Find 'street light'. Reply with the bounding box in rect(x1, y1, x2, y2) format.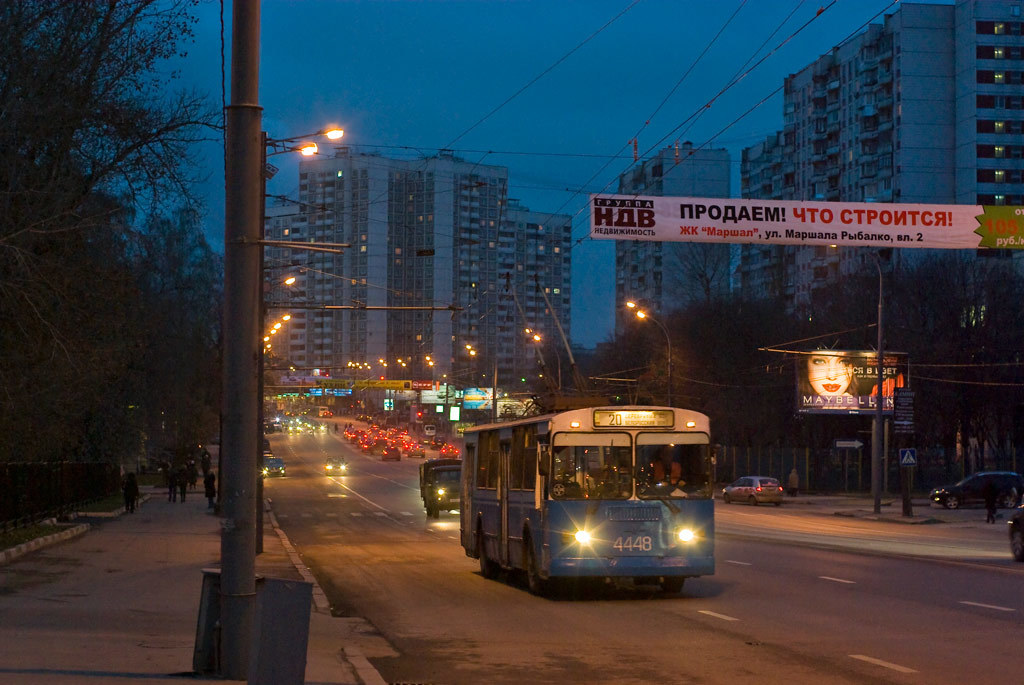
rect(625, 302, 671, 404).
